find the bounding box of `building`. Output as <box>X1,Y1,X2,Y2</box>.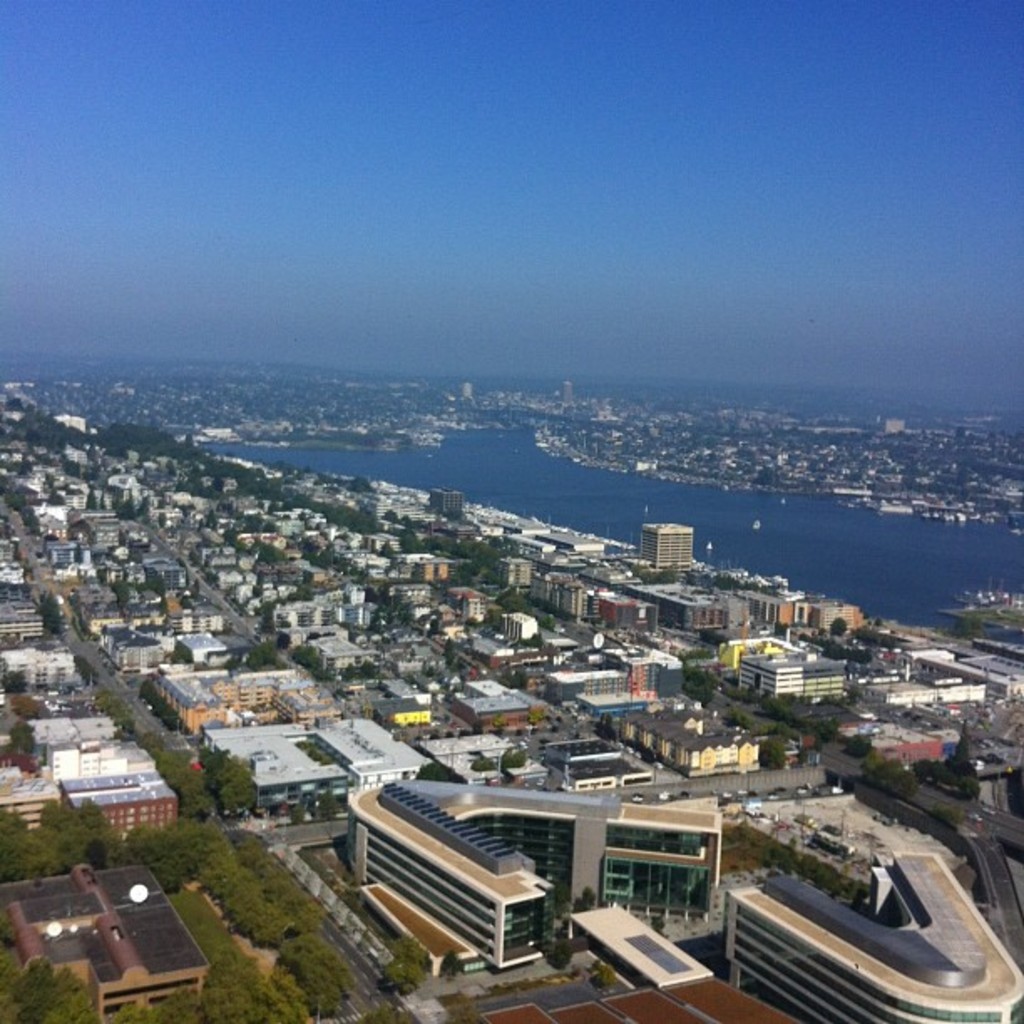
<box>724,847,1022,1022</box>.
